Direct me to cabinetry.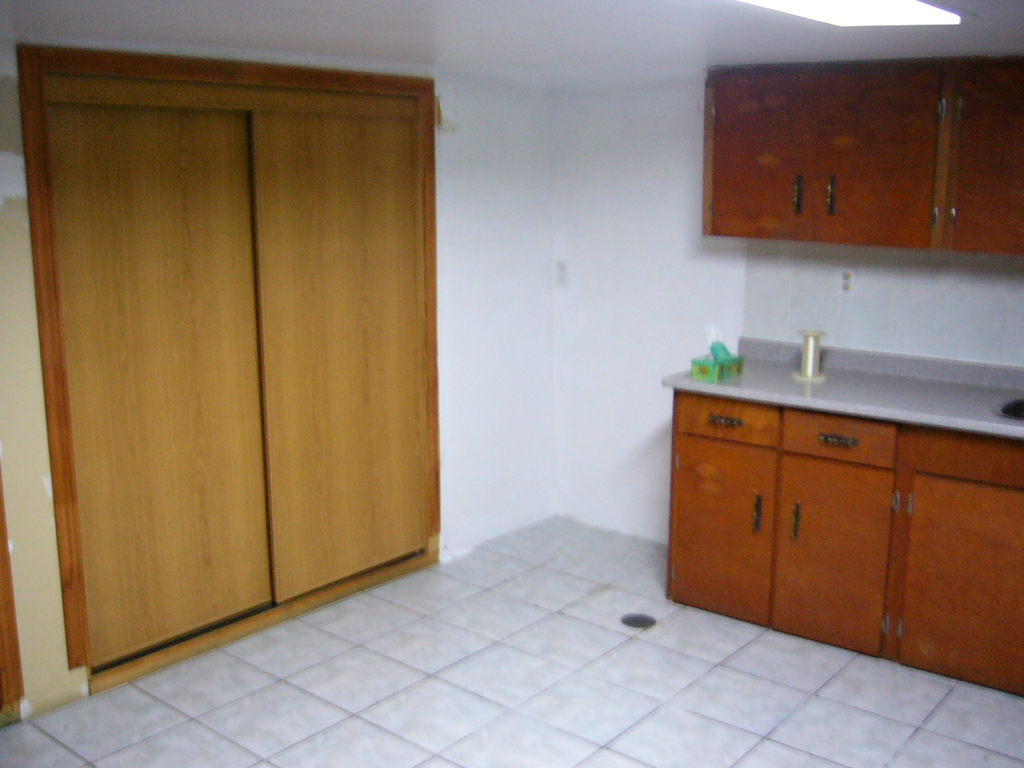
Direction: 22/55/457/698.
